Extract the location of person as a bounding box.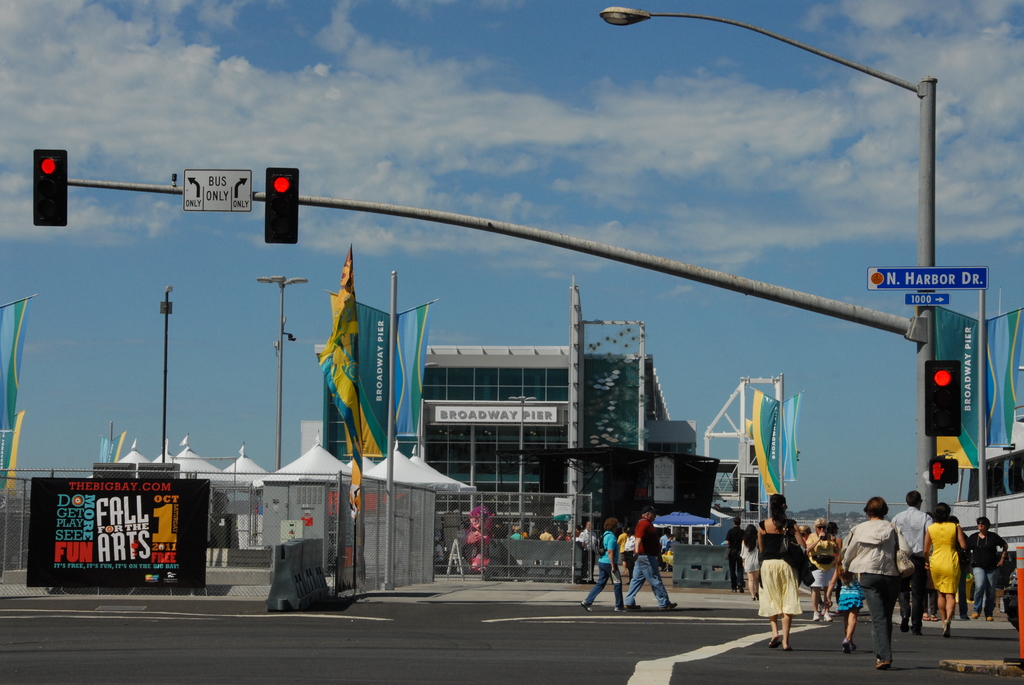
box(924, 503, 968, 636).
